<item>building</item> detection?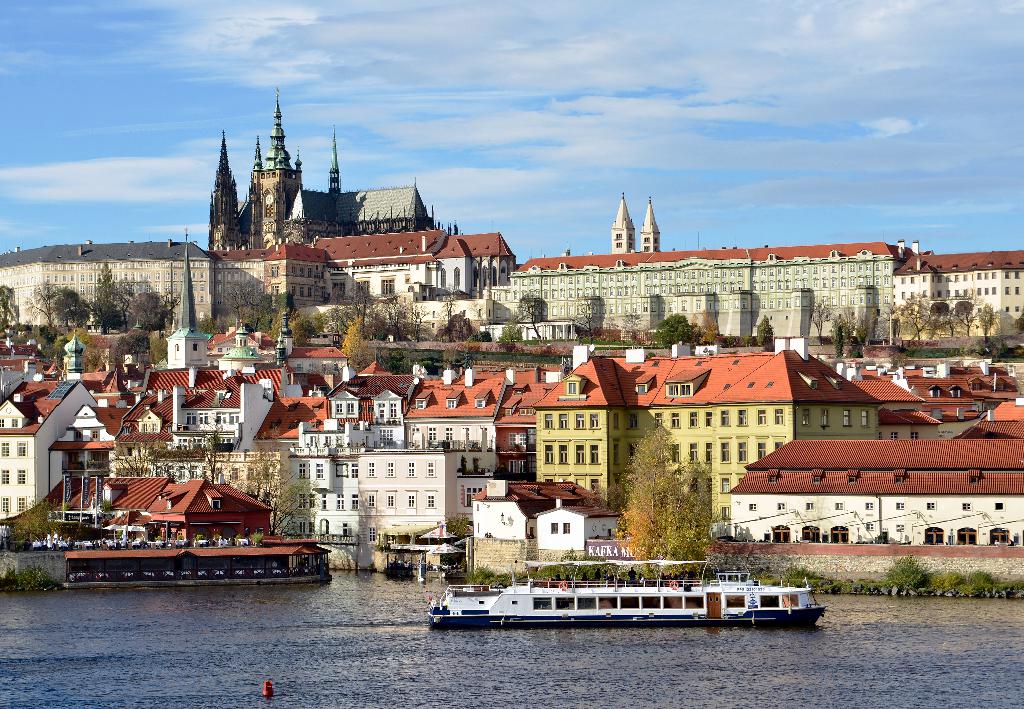
[x1=206, y1=92, x2=444, y2=247]
